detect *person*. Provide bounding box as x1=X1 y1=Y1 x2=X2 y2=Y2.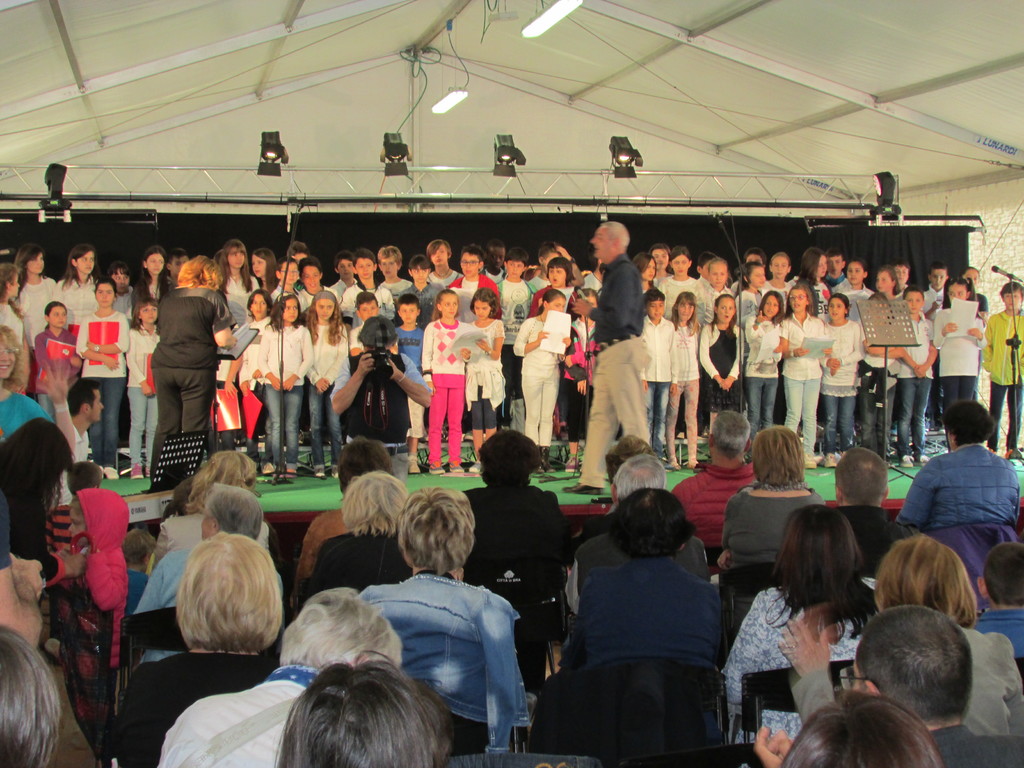
x1=898 y1=292 x2=932 y2=461.
